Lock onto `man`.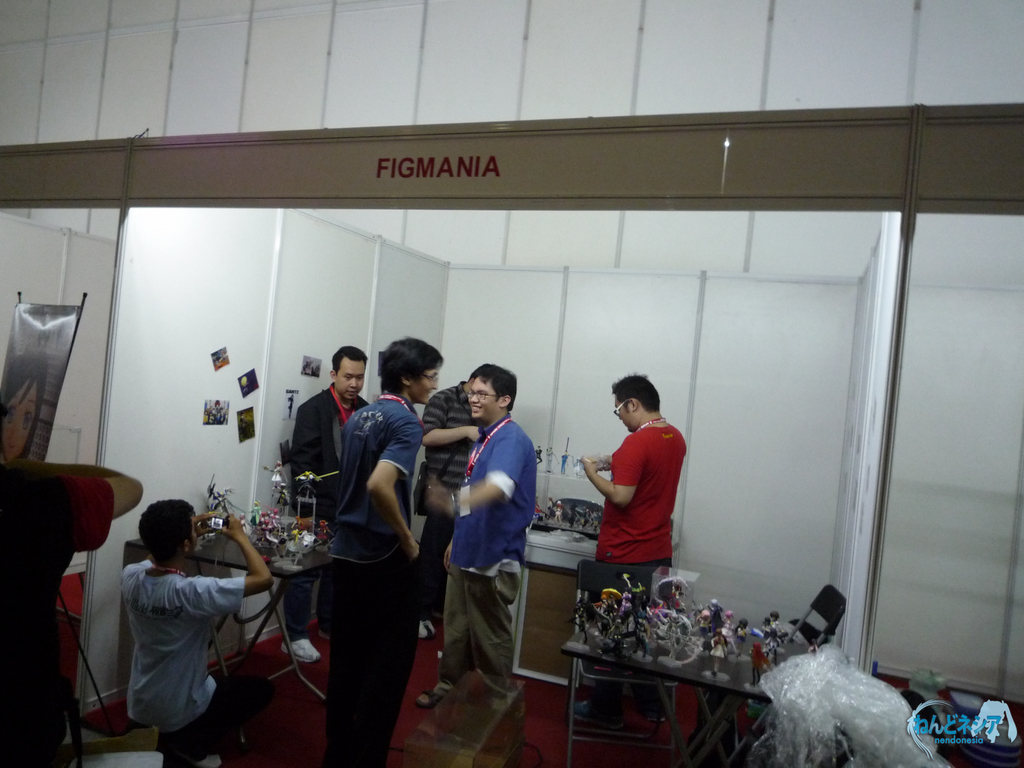
Locked: (425,358,542,737).
